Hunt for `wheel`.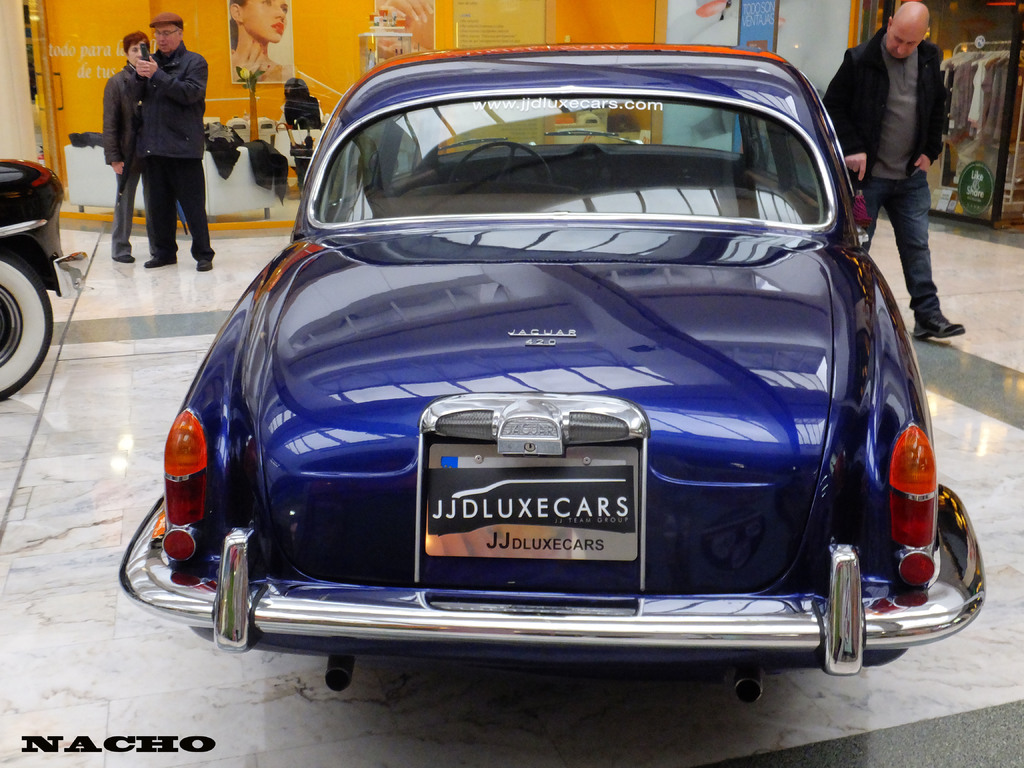
Hunted down at 449/141/554/191.
